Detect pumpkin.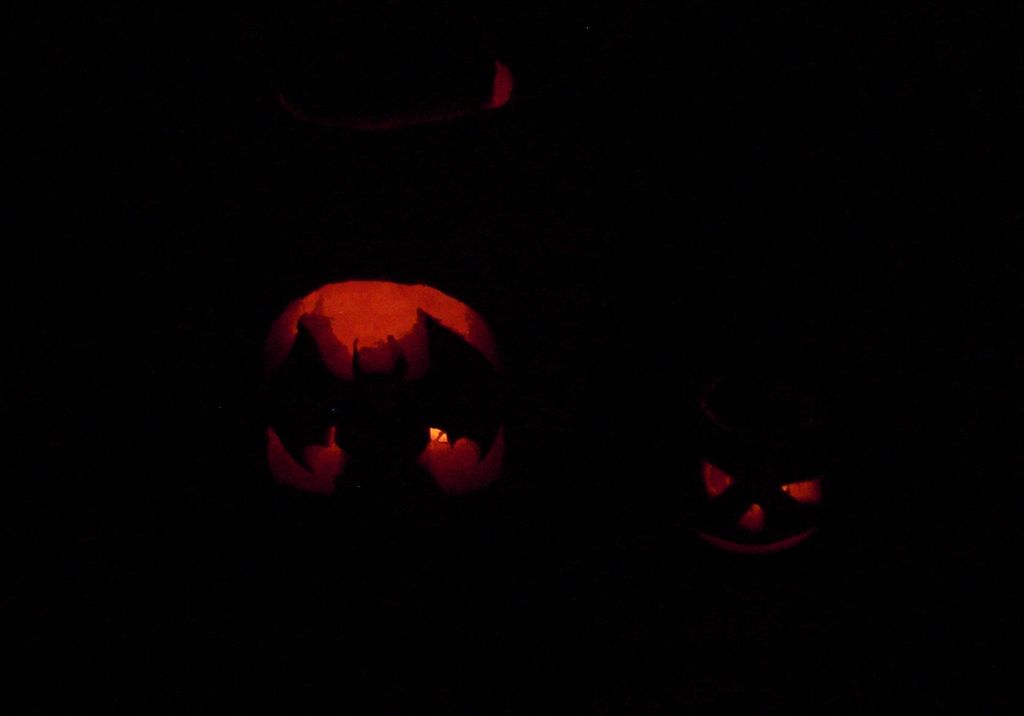
Detected at bbox=[674, 399, 849, 570].
